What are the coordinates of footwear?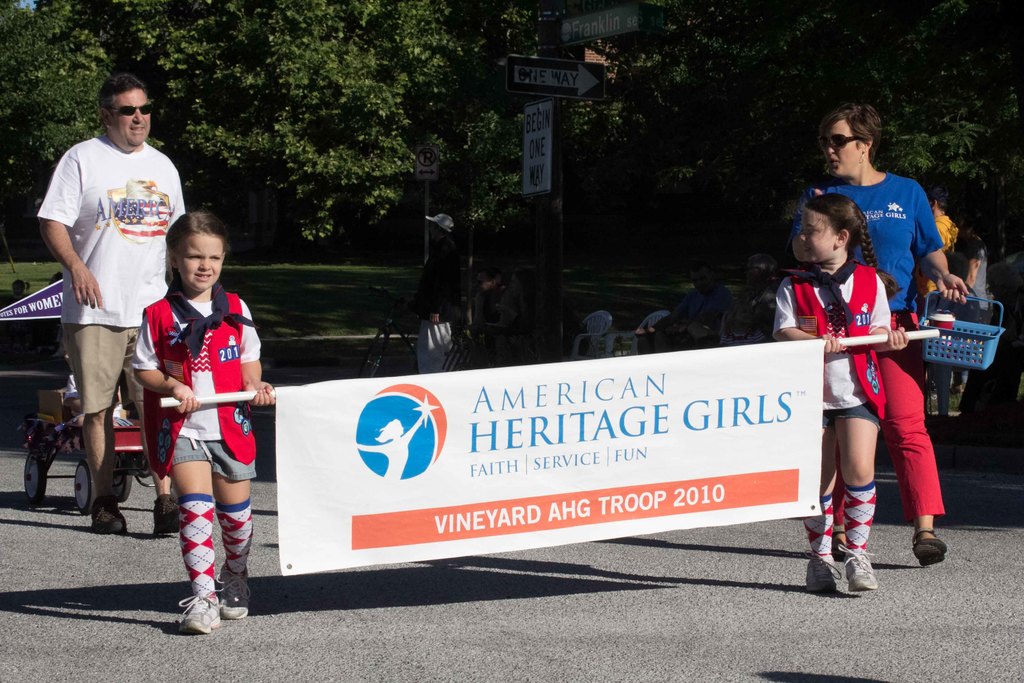
835,541,884,587.
